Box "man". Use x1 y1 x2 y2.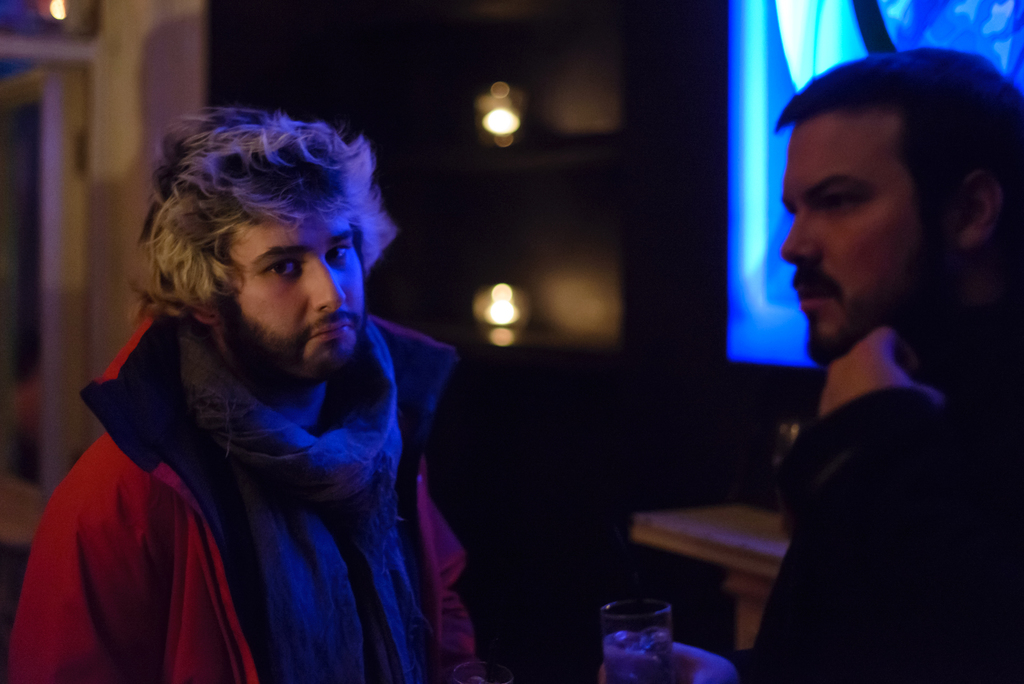
19 99 510 683.
